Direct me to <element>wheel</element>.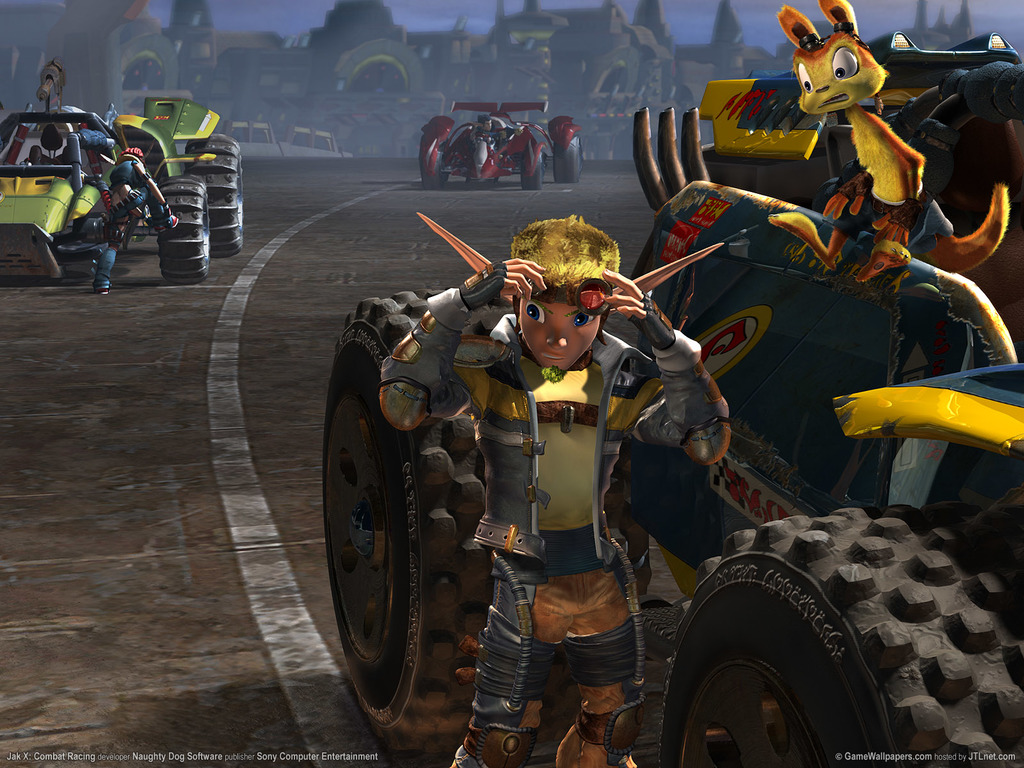
Direction: 518,145,550,193.
